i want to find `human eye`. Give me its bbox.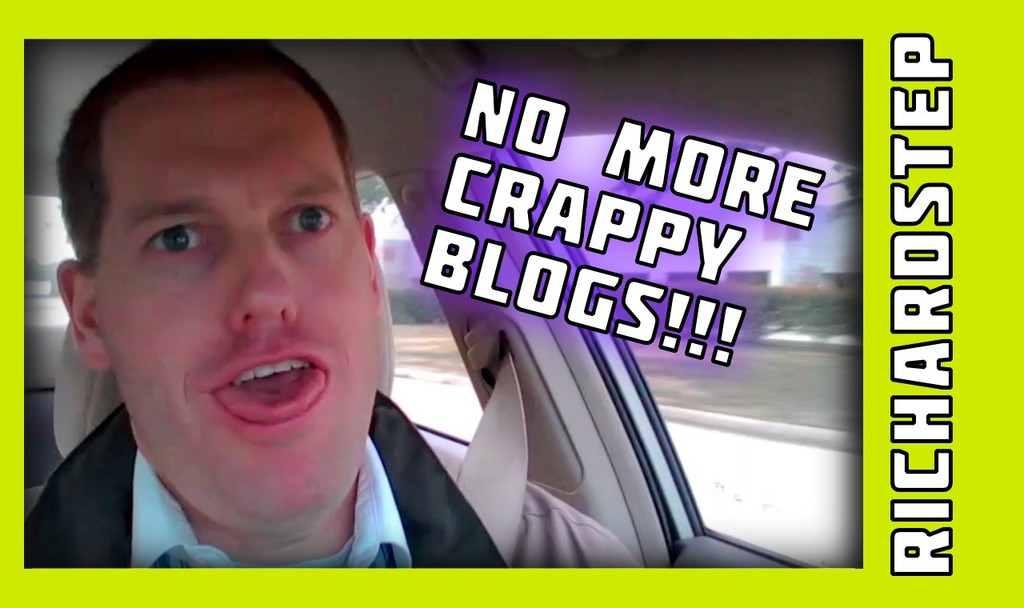
box=[137, 215, 217, 260].
